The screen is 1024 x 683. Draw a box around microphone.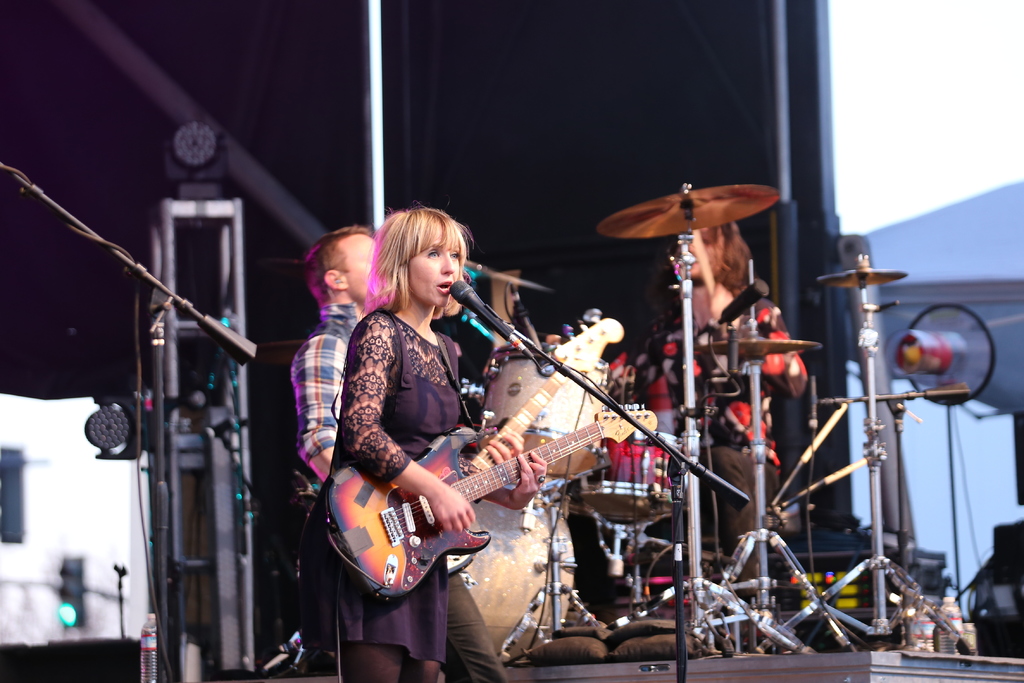
pyautogui.locateOnScreen(445, 279, 534, 357).
